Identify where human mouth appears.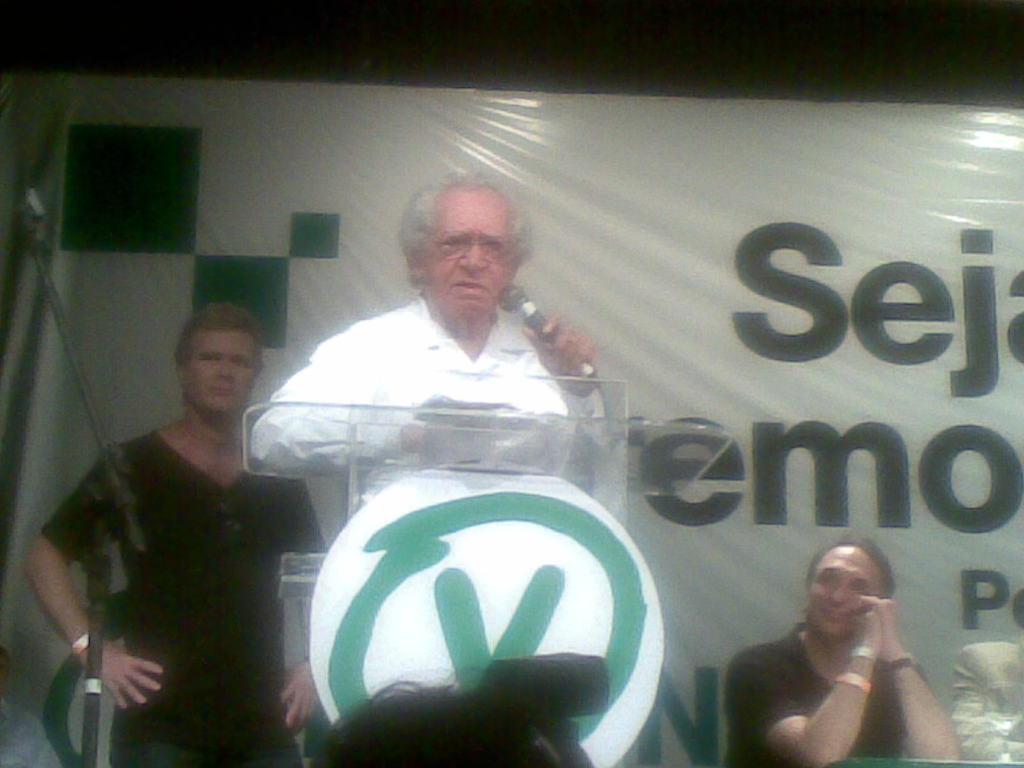
Appears at detection(207, 388, 232, 391).
